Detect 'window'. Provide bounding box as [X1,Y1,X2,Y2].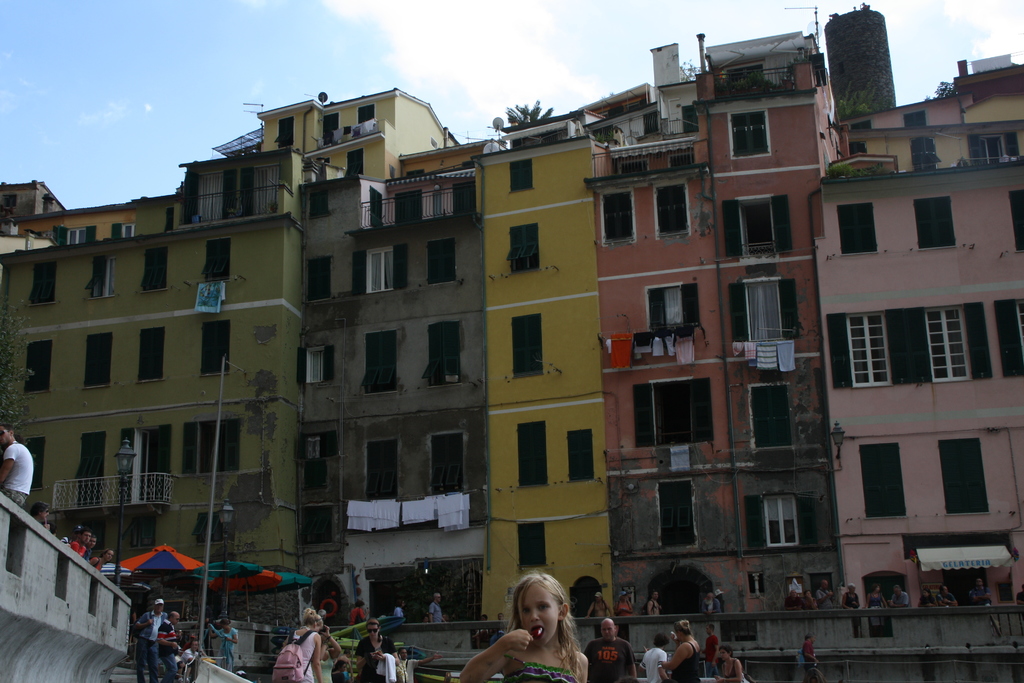
[308,256,333,306].
